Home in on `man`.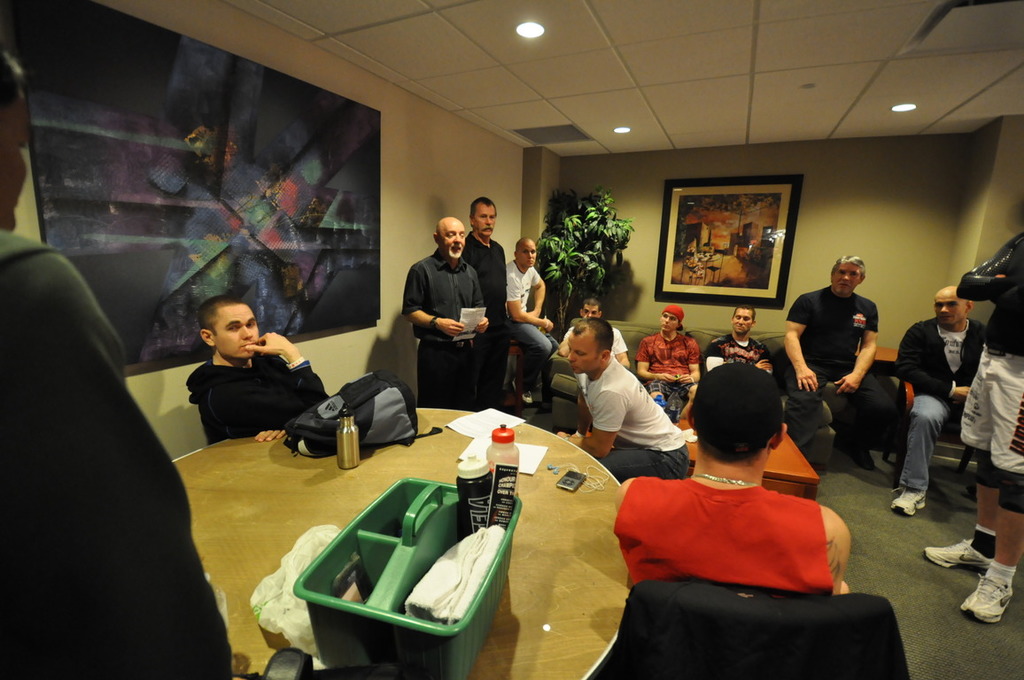
Homed in at pyautogui.locateOnScreen(0, 53, 236, 679).
